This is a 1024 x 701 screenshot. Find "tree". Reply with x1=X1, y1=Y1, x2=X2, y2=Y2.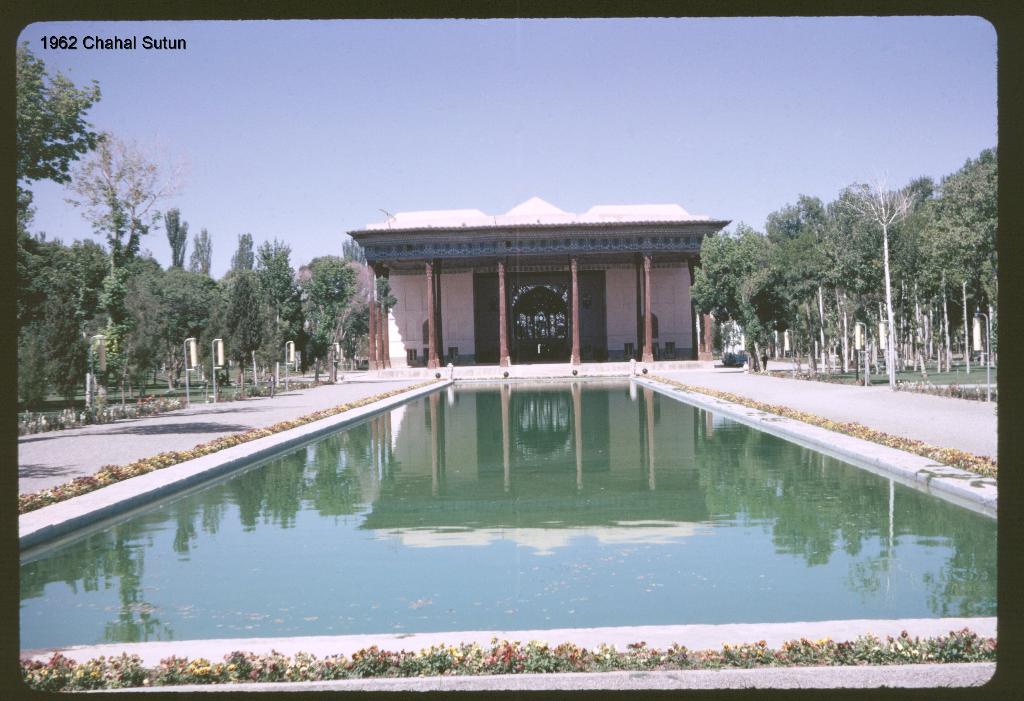
x1=39, y1=87, x2=179, y2=408.
